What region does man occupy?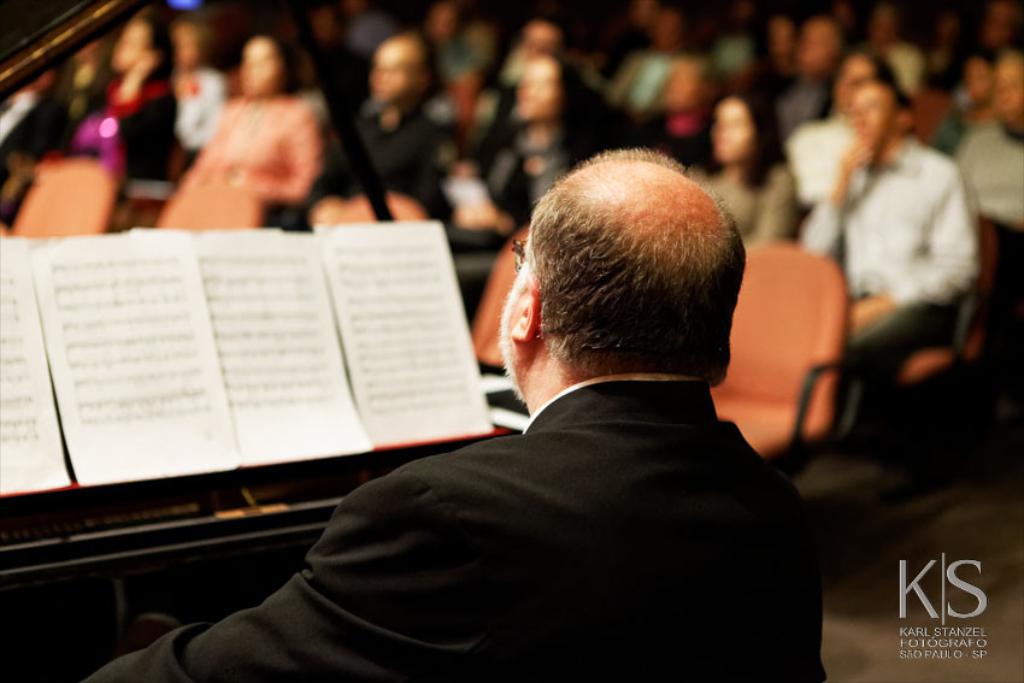
rect(761, 20, 835, 137).
